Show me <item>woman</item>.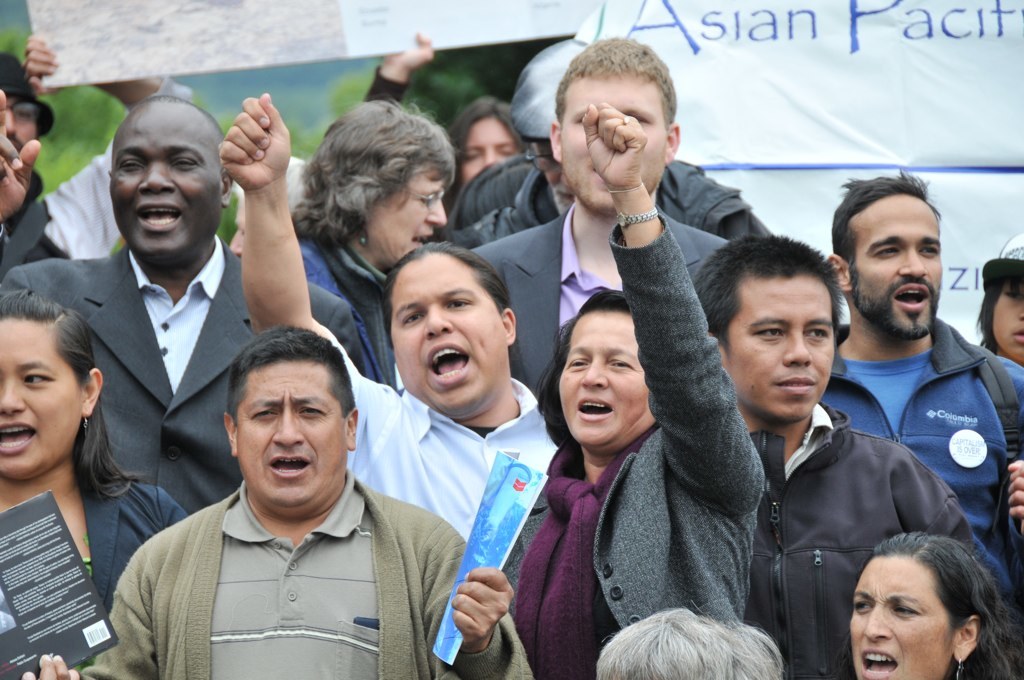
<item>woman</item> is here: crop(498, 100, 765, 679).
